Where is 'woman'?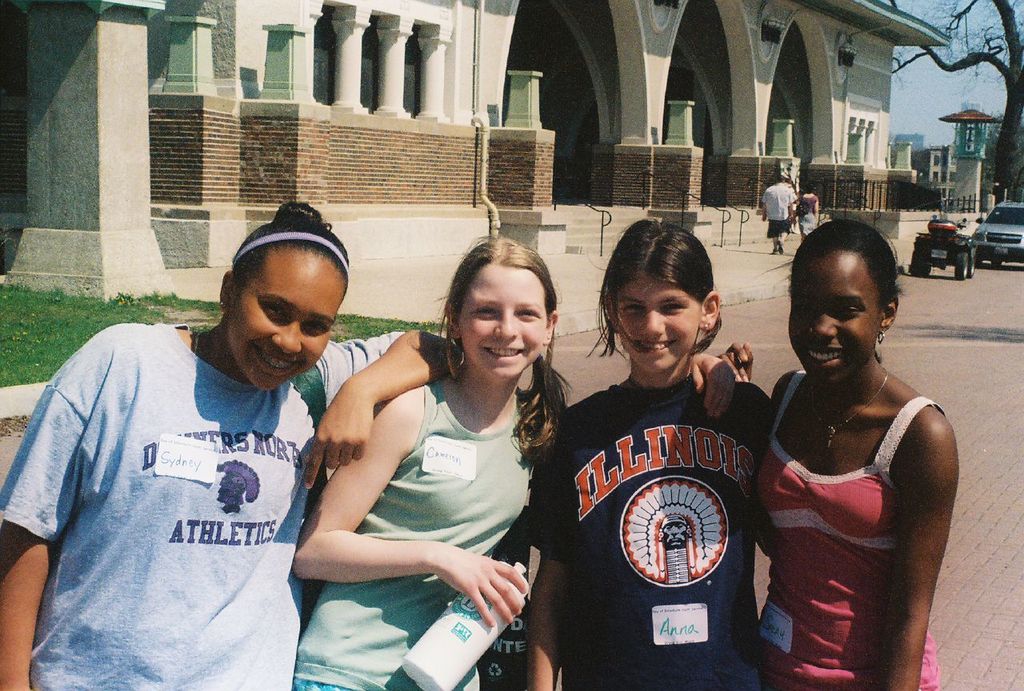
x1=796, y1=179, x2=820, y2=242.
